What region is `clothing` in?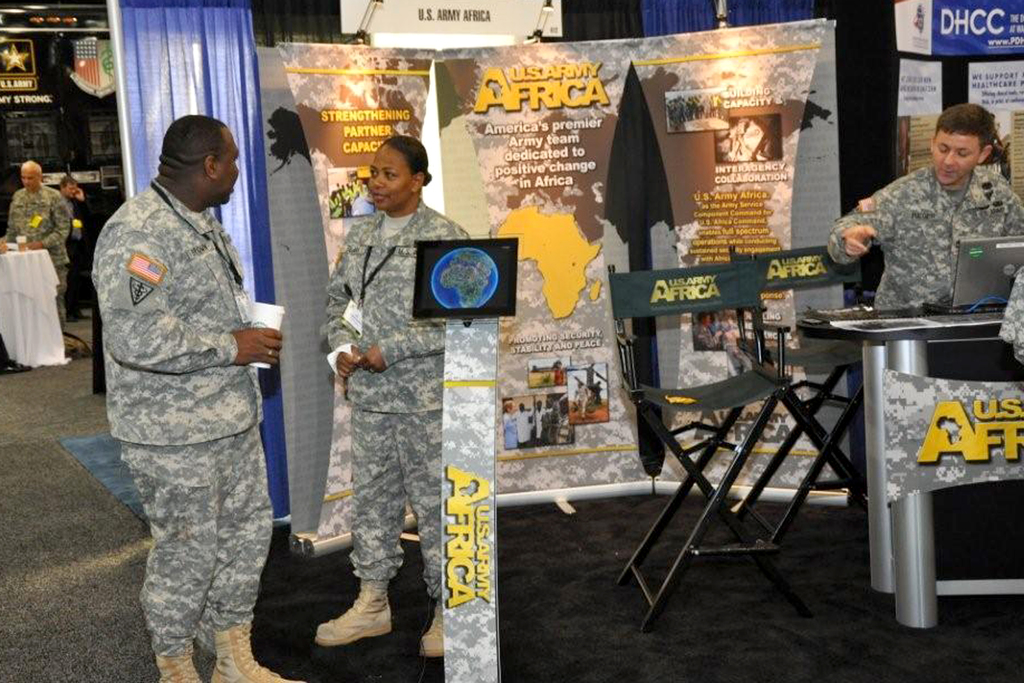
box(324, 201, 479, 586).
